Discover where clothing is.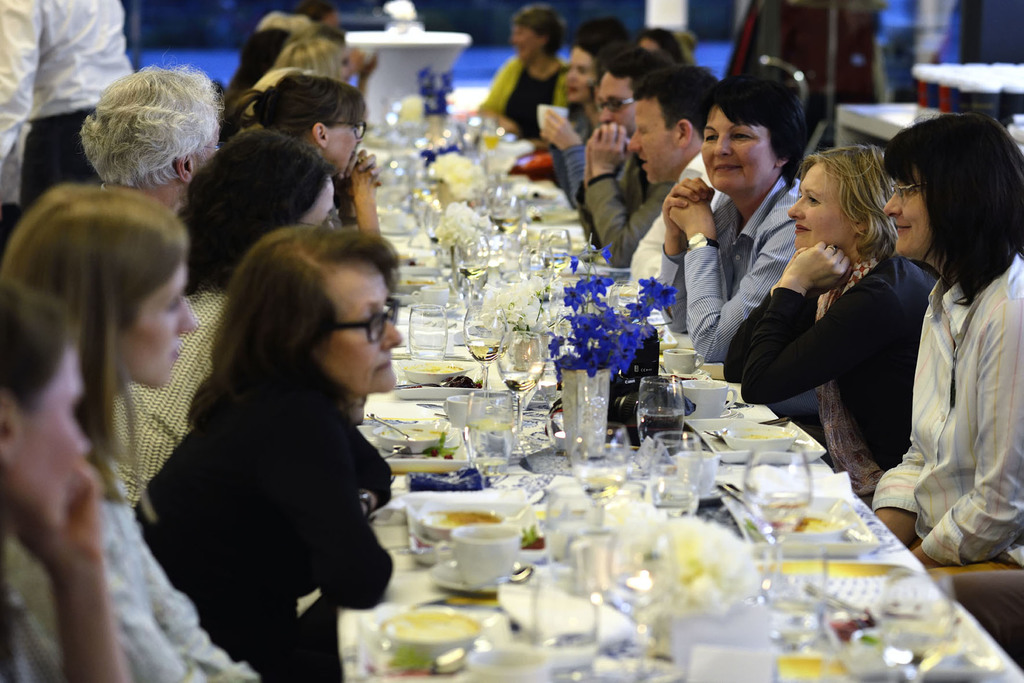
Discovered at (6,478,251,682).
